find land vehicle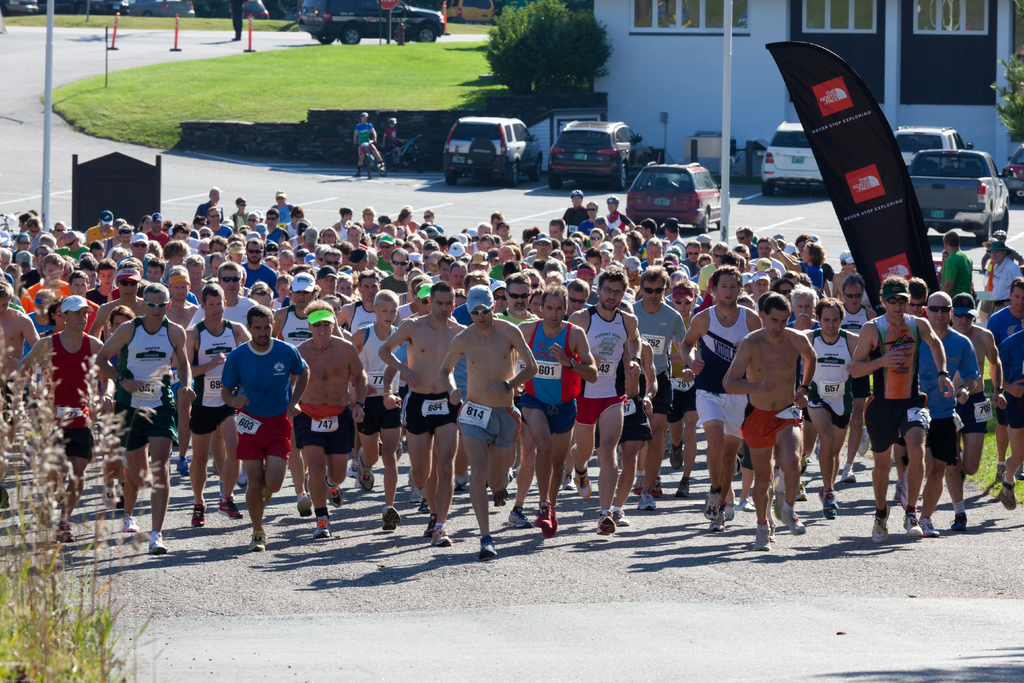
<box>212,0,265,15</box>
